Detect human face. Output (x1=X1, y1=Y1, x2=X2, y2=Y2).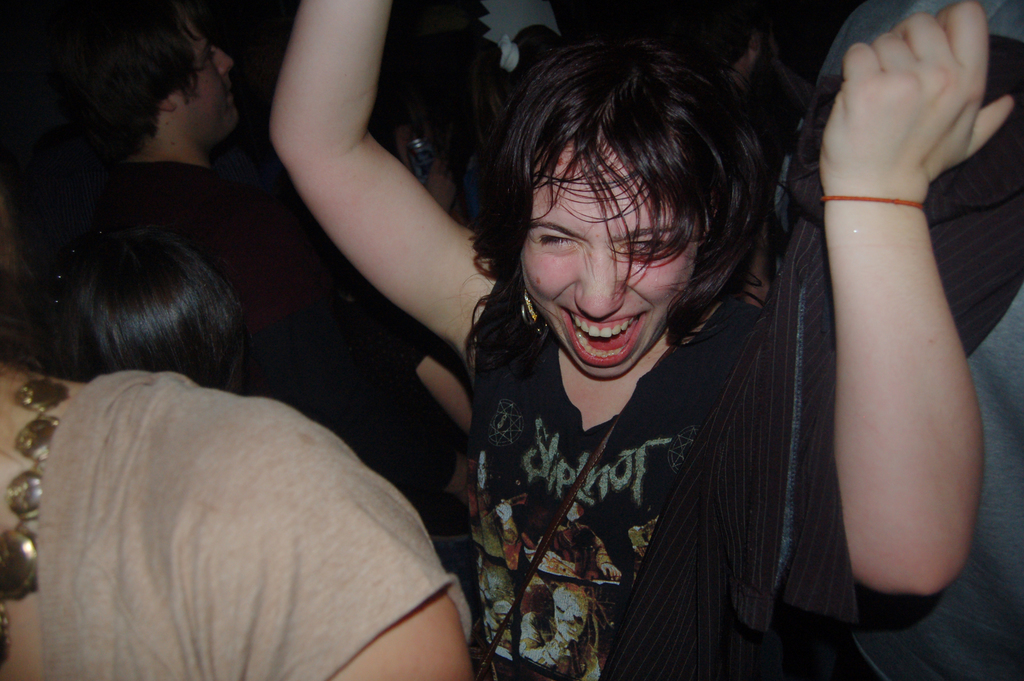
(x1=518, y1=137, x2=698, y2=381).
